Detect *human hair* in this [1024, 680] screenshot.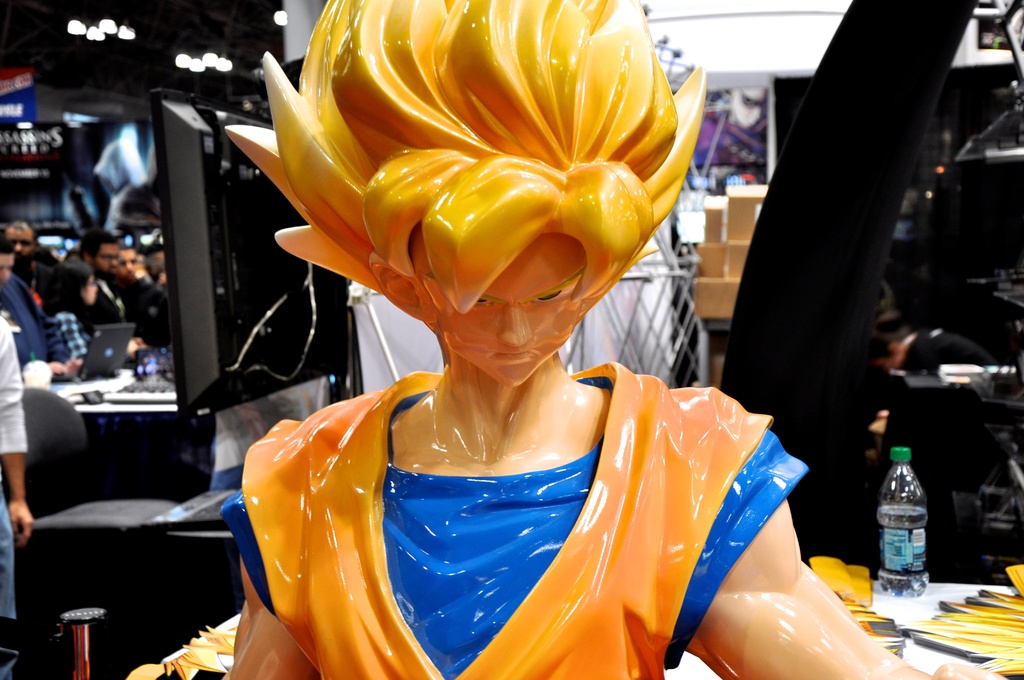
Detection: [x1=139, y1=252, x2=166, y2=280].
